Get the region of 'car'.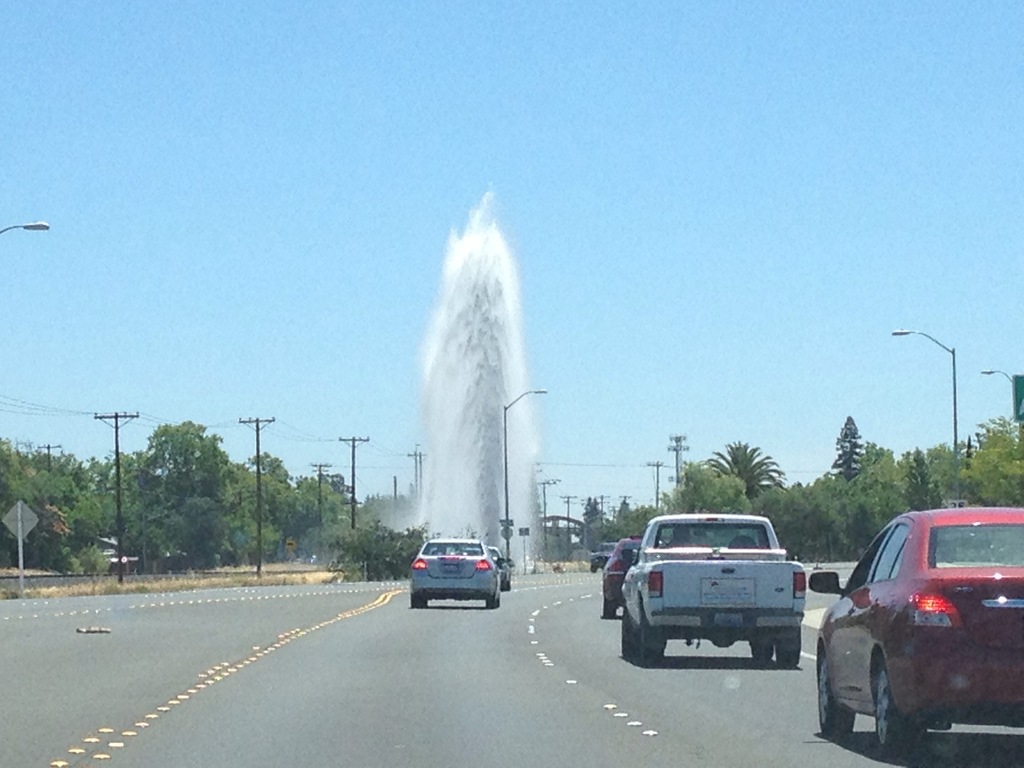
411,537,499,610.
